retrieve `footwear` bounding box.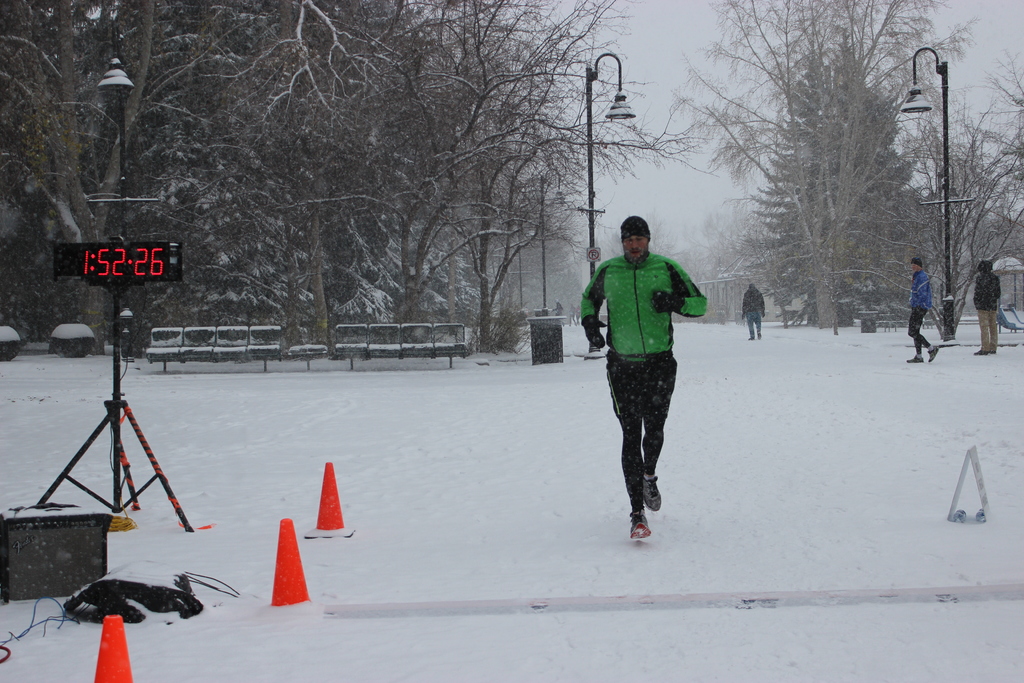
Bounding box: rect(748, 339, 755, 342).
